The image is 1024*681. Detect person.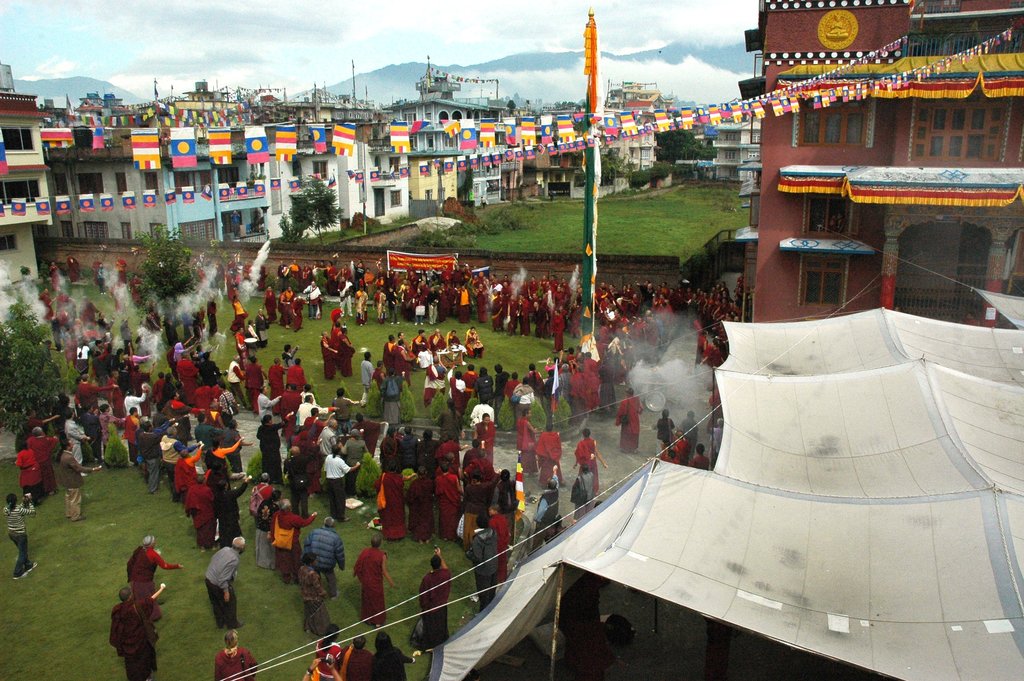
Detection: bbox=(371, 411, 605, 611).
